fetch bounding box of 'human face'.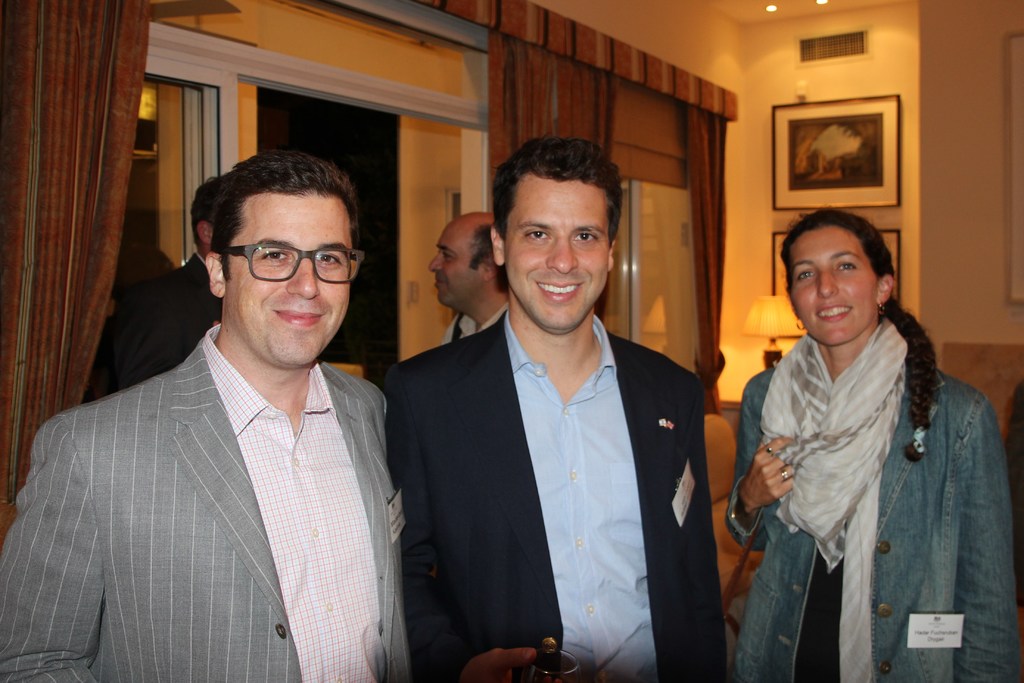
Bbox: <box>790,227,876,345</box>.
